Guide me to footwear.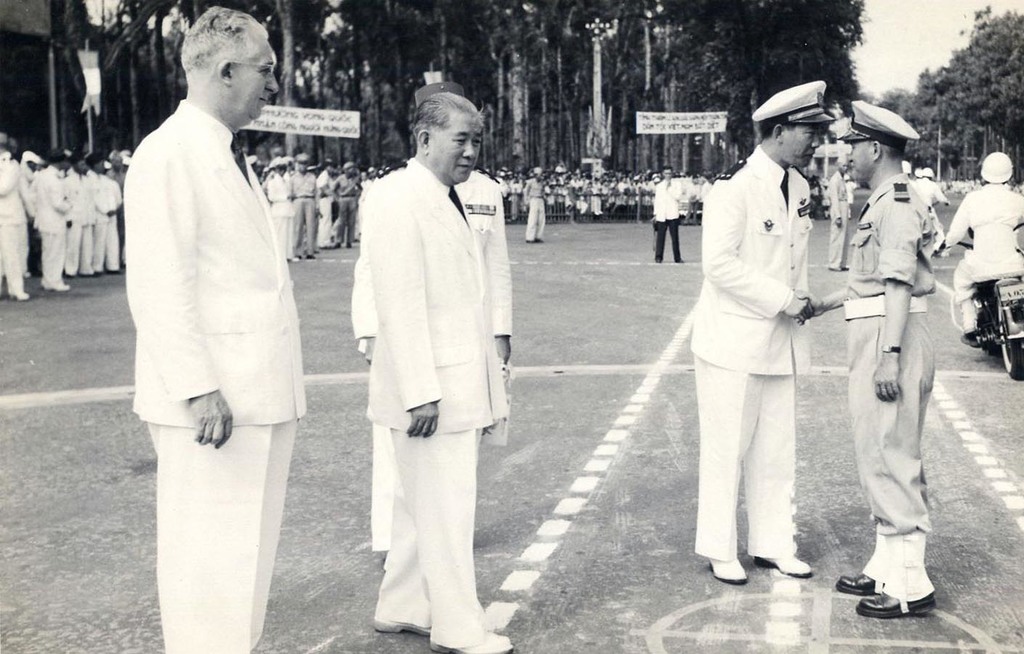
Guidance: 828, 564, 881, 595.
